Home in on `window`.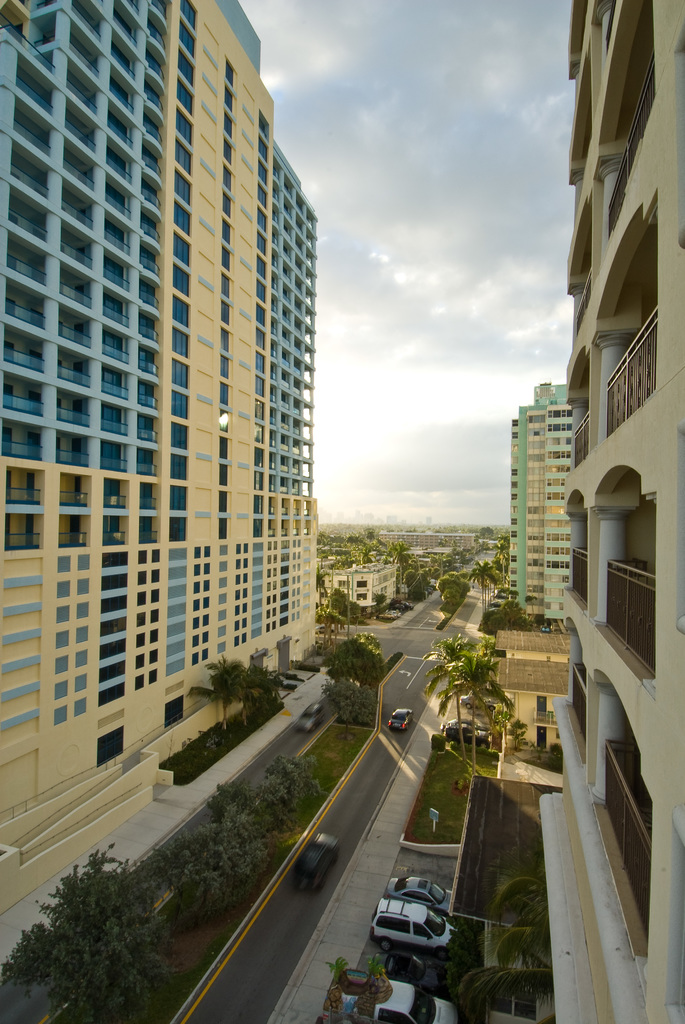
Homed in at bbox=[375, 1008, 412, 1023].
